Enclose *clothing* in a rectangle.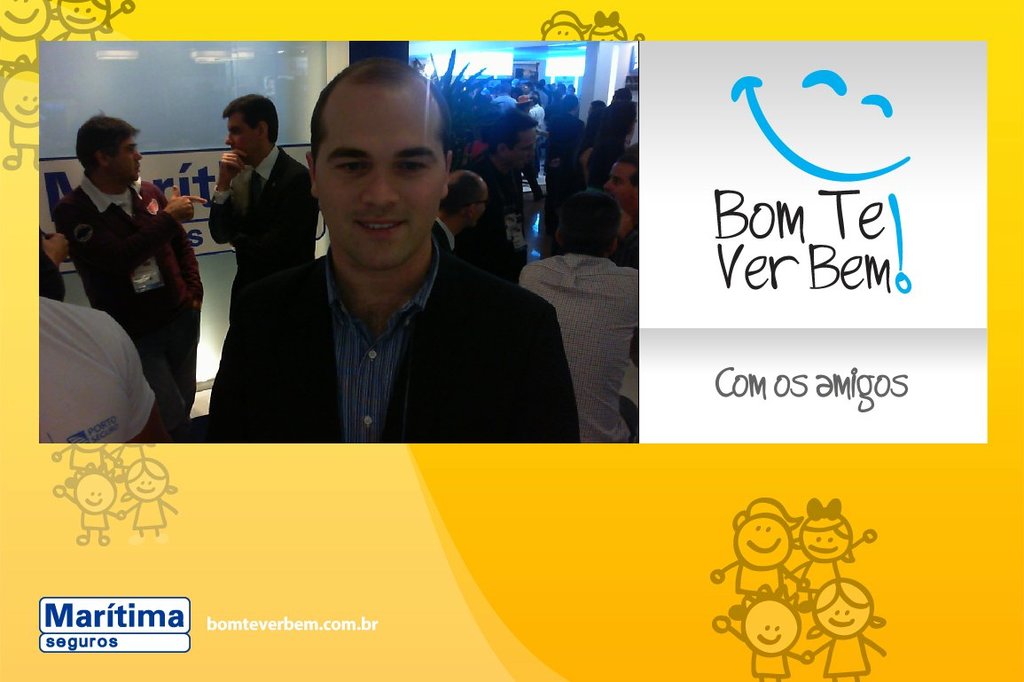
<region>58, 172, 201, 415</region>.
